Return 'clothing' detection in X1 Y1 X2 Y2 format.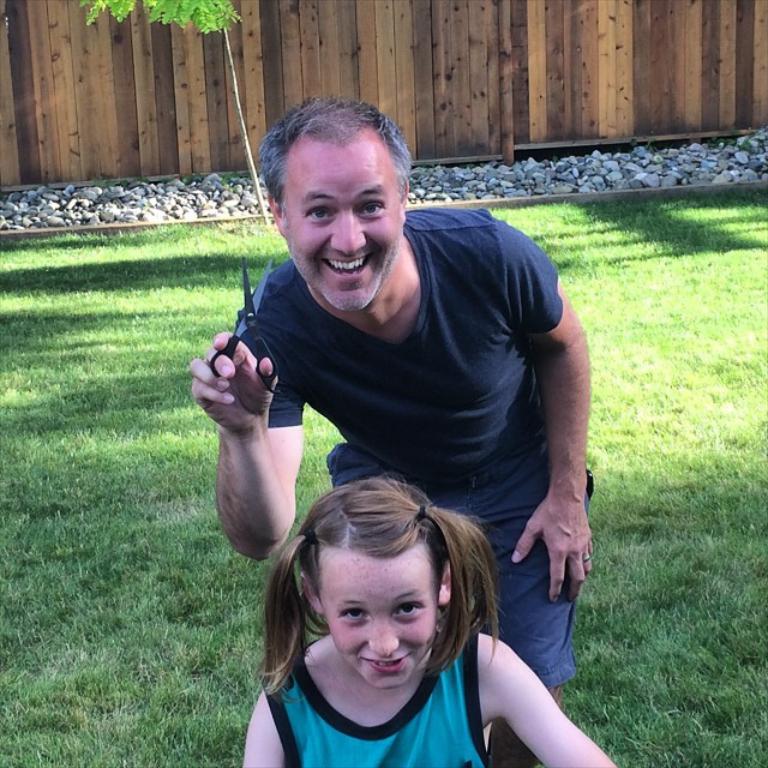
250 228 580 638.
